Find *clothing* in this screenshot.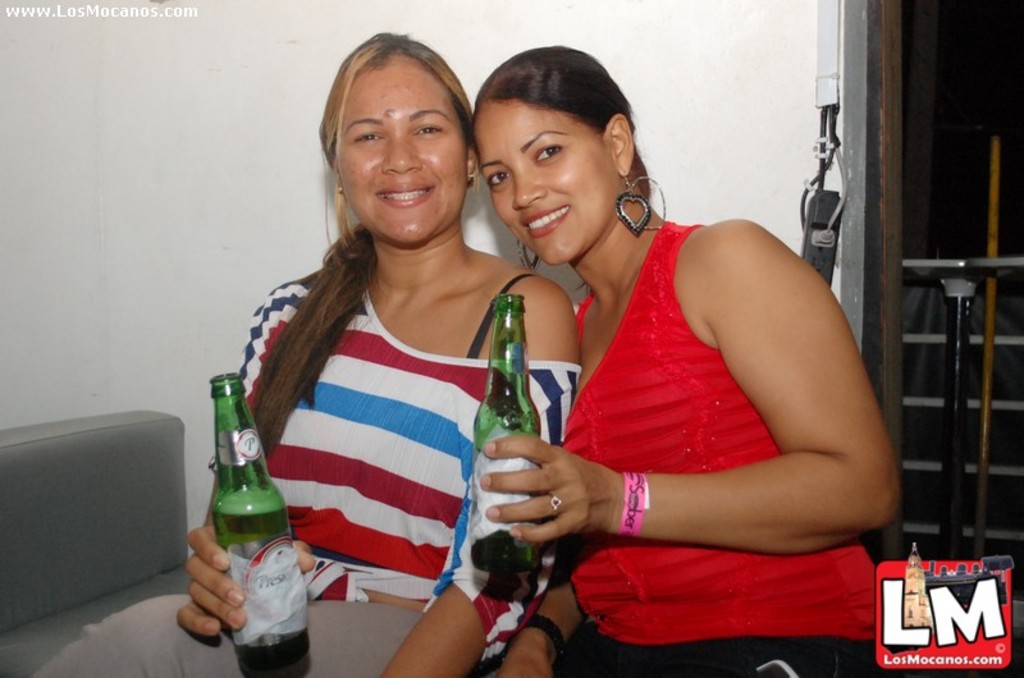
The bounding box for *clothing* is [x1=31, y1=266, x2=576, y2=675].
